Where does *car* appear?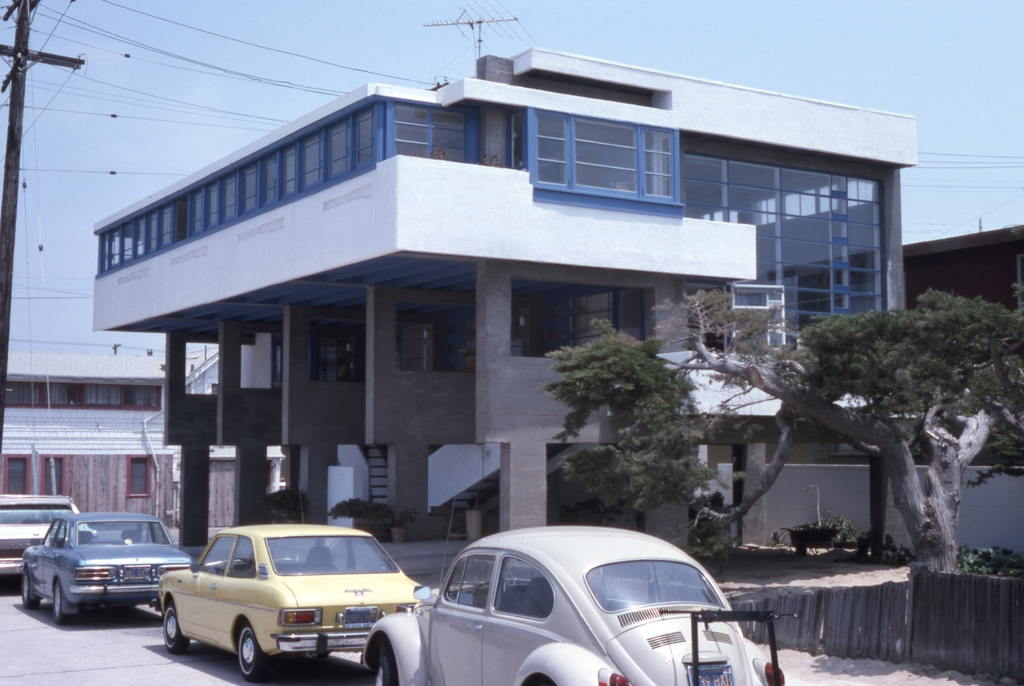
Appears at region(355, 525, 783, 685).
